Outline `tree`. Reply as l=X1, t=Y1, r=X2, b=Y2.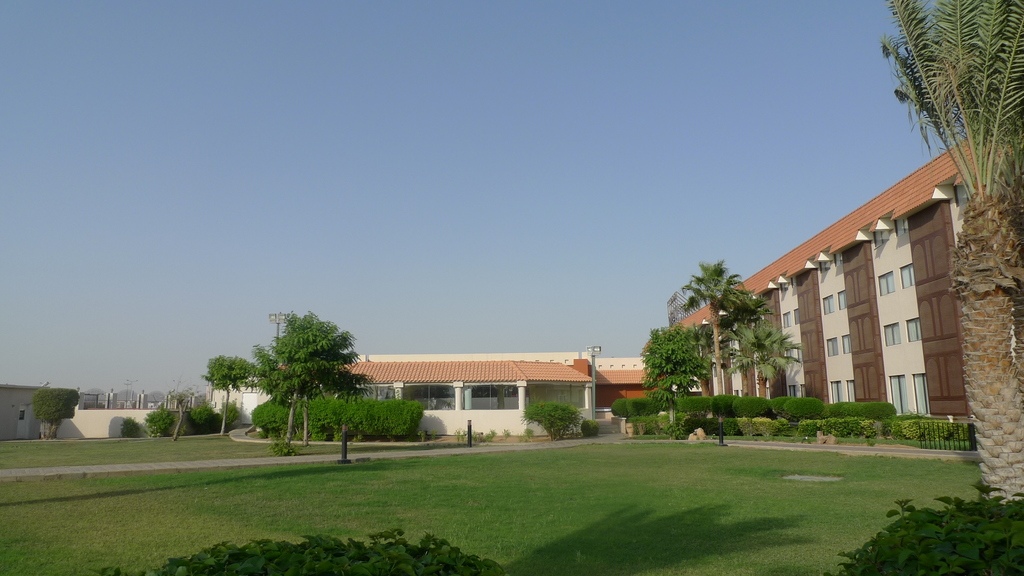
l=204, t=359, r=261, b=443.
